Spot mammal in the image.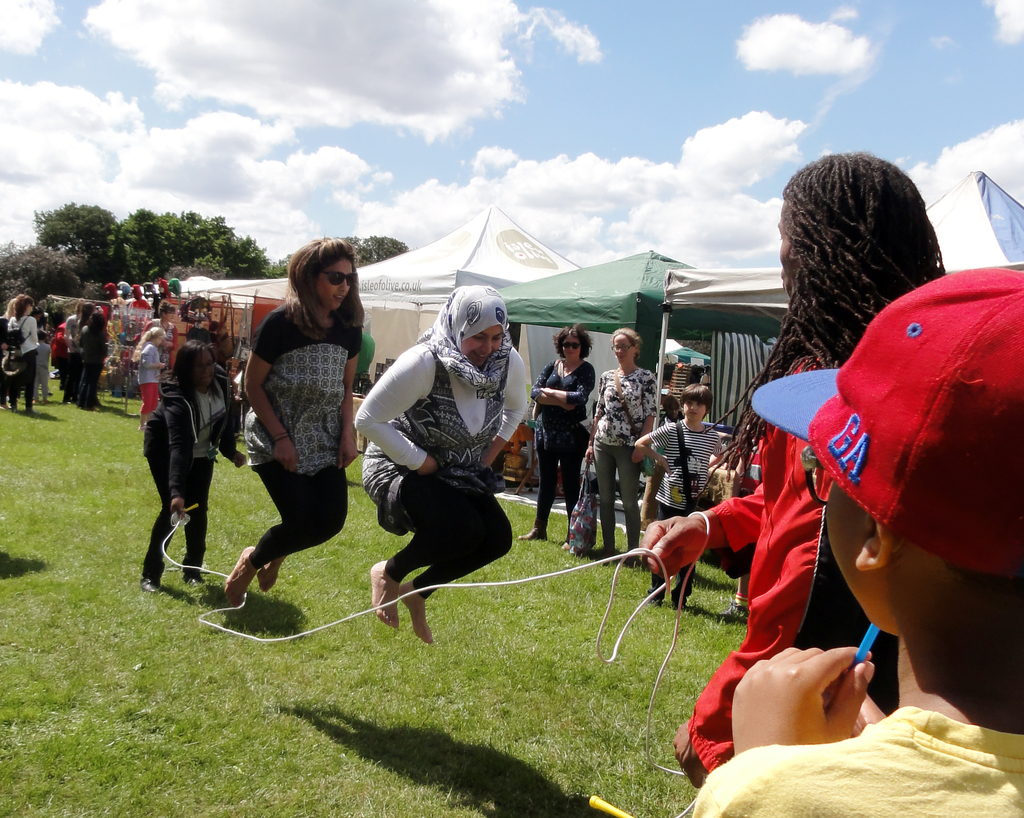
mammal found at (x1=518, y1=322, x2=598, y2=544).
